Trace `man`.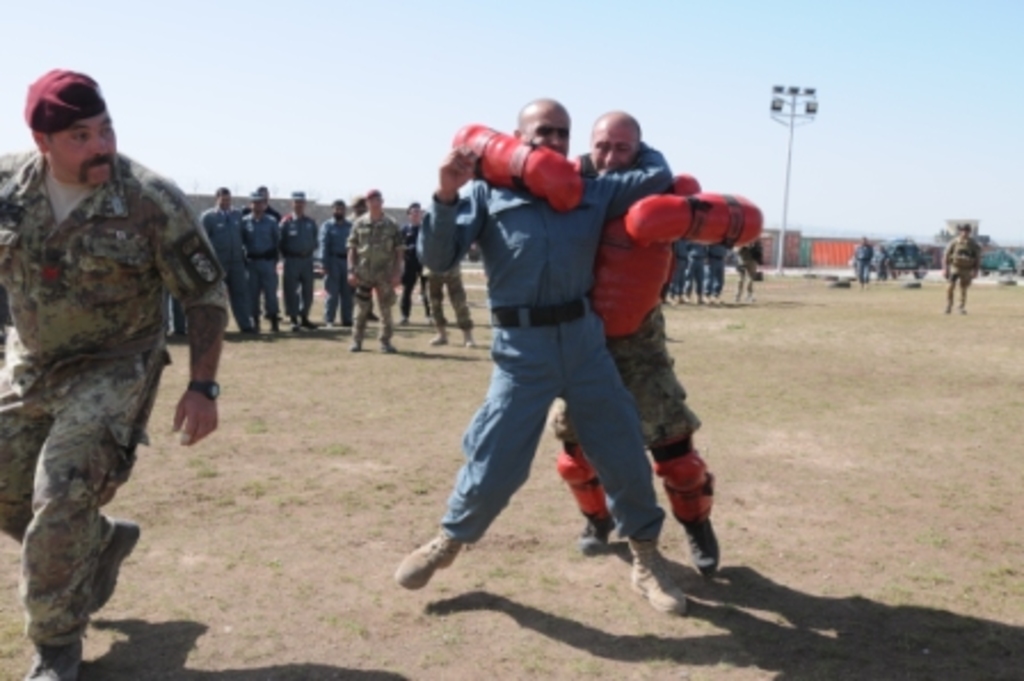
Traced to (457, 110, 766, 585).
